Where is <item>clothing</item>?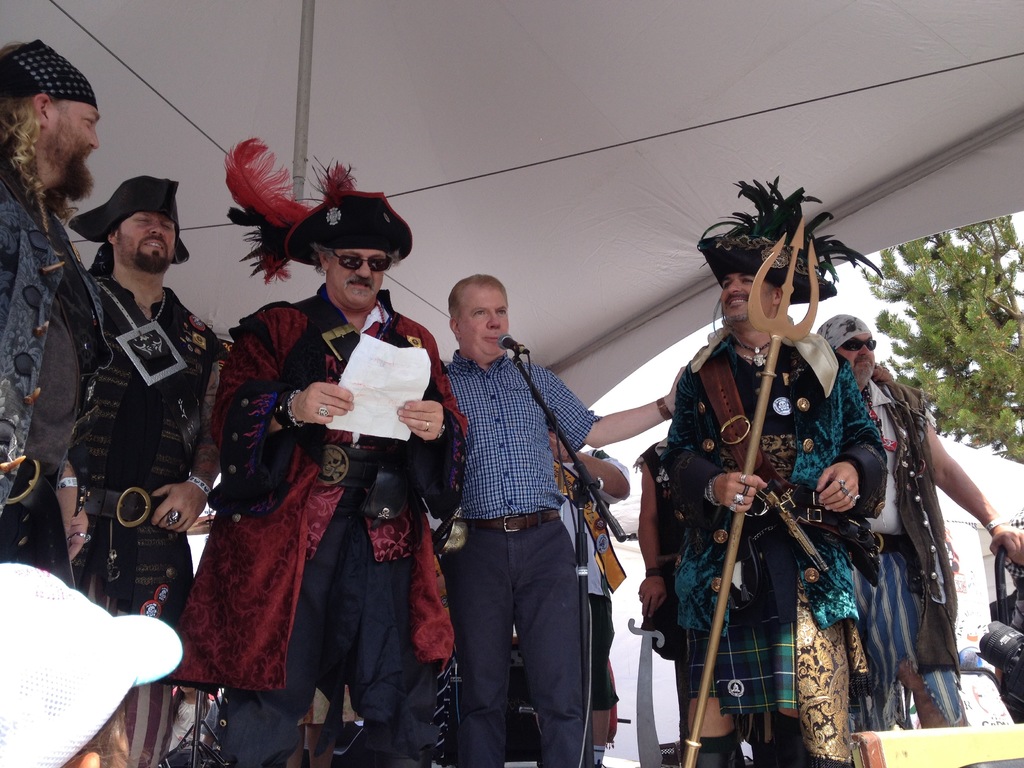
box=[661, 320, 895, 760].
